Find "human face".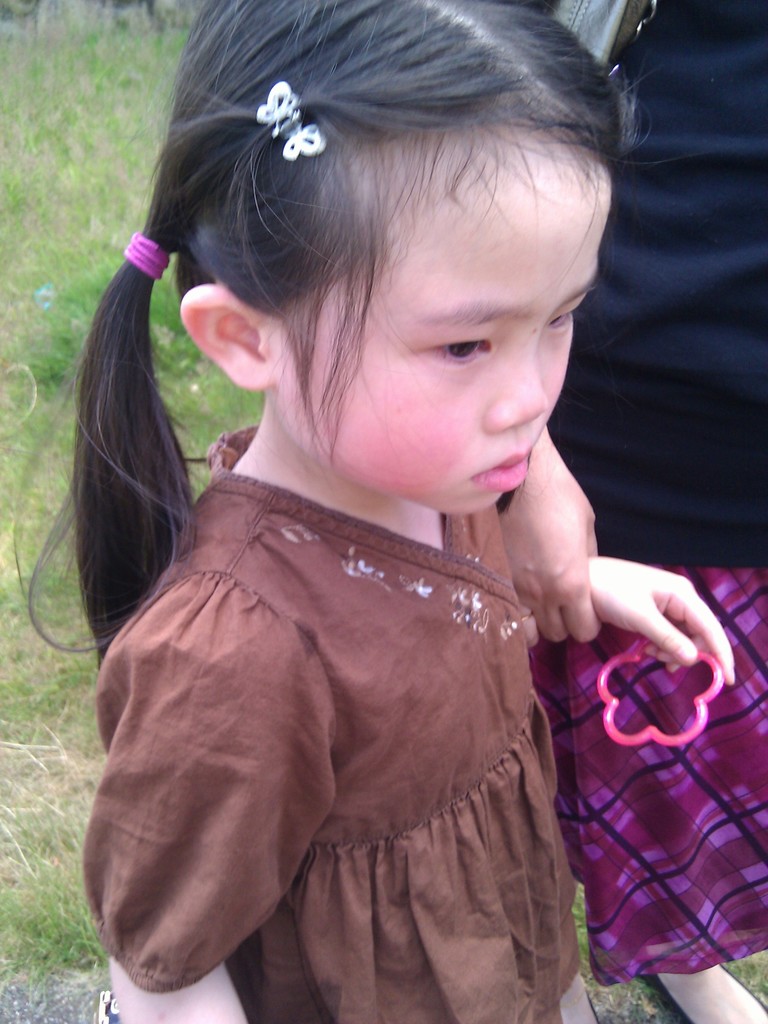
Rect(274, 138, 615, 514).
